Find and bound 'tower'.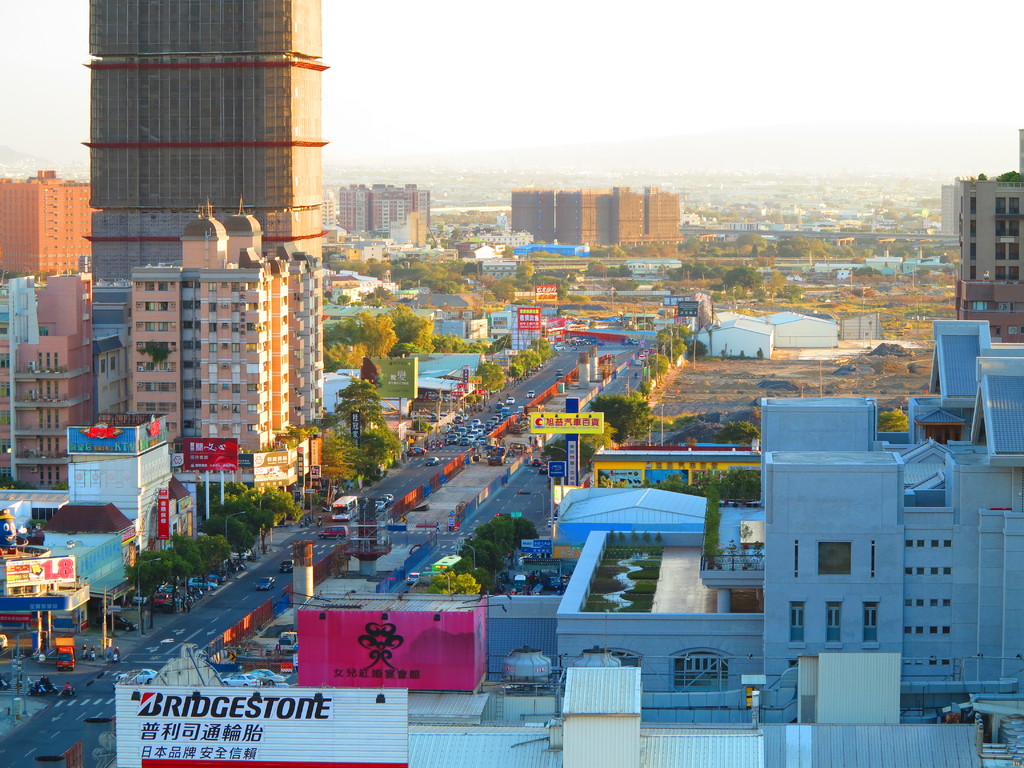
Bound: {"x1": 0, "y1": 250, "x2": 92, "y2": 481}.
